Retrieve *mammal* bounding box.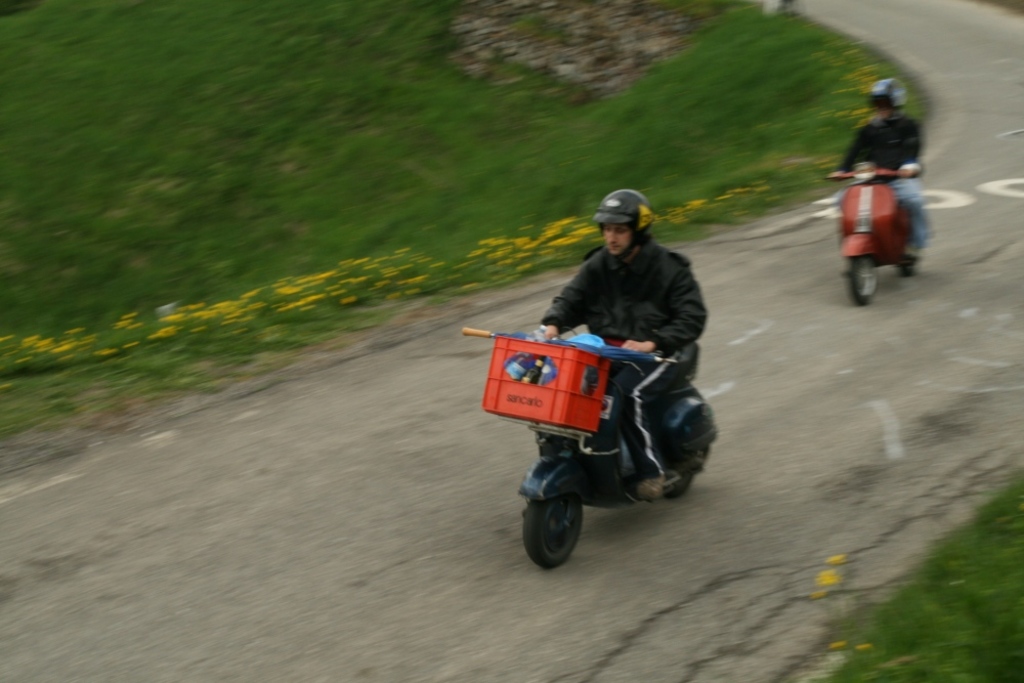
Bounding box: <region>536, 187, 717, 506</region>.
